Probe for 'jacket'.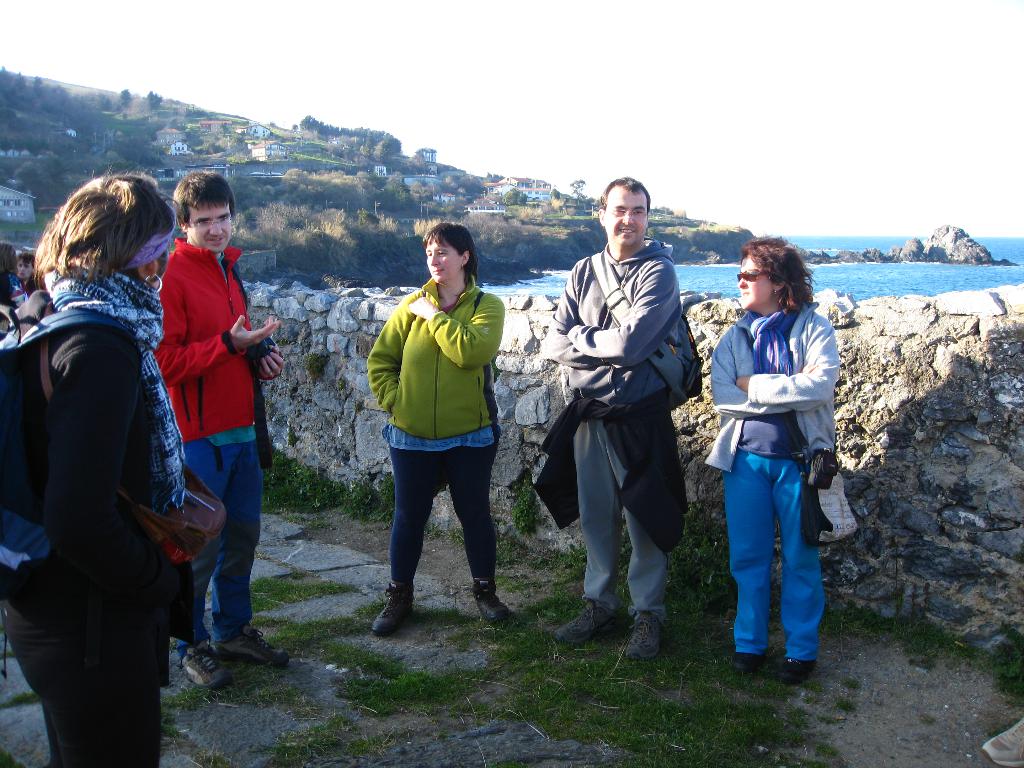
Probe result: 29, 312, 189, 627.
